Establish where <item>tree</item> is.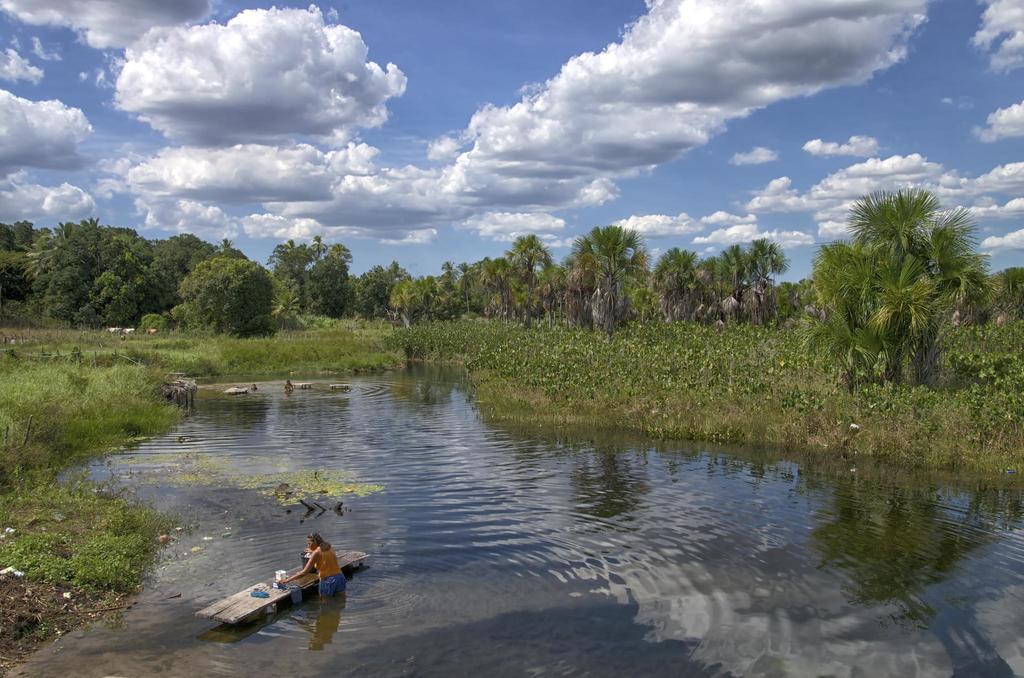
Established at (309,250,348,327).
